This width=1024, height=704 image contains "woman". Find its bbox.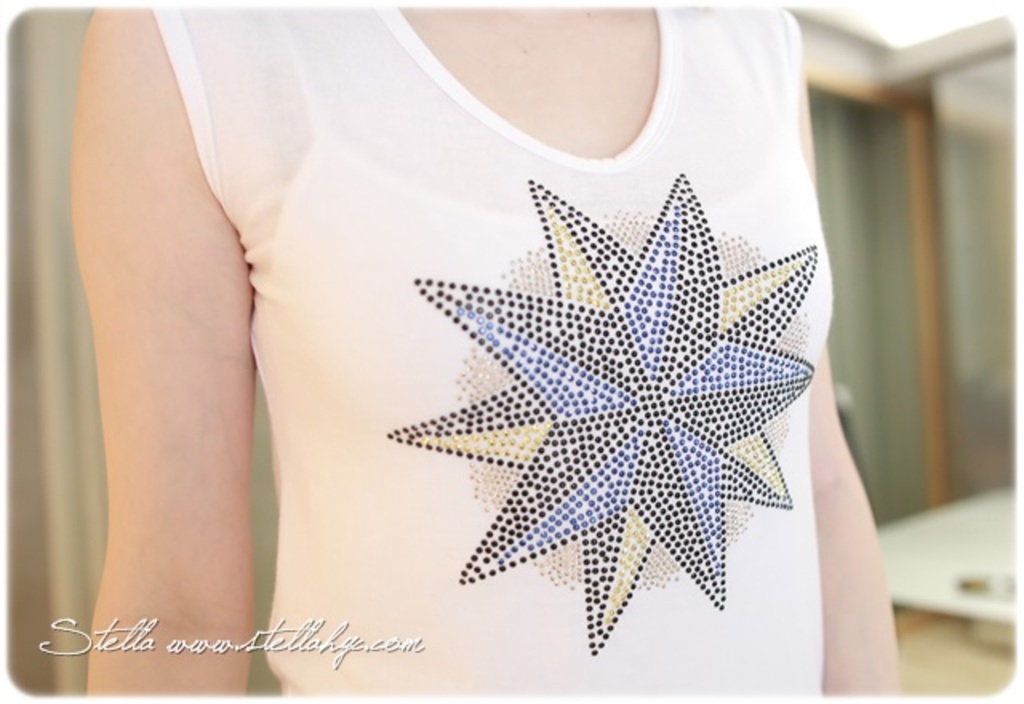
bbox=(102, 0, 915, 632).
